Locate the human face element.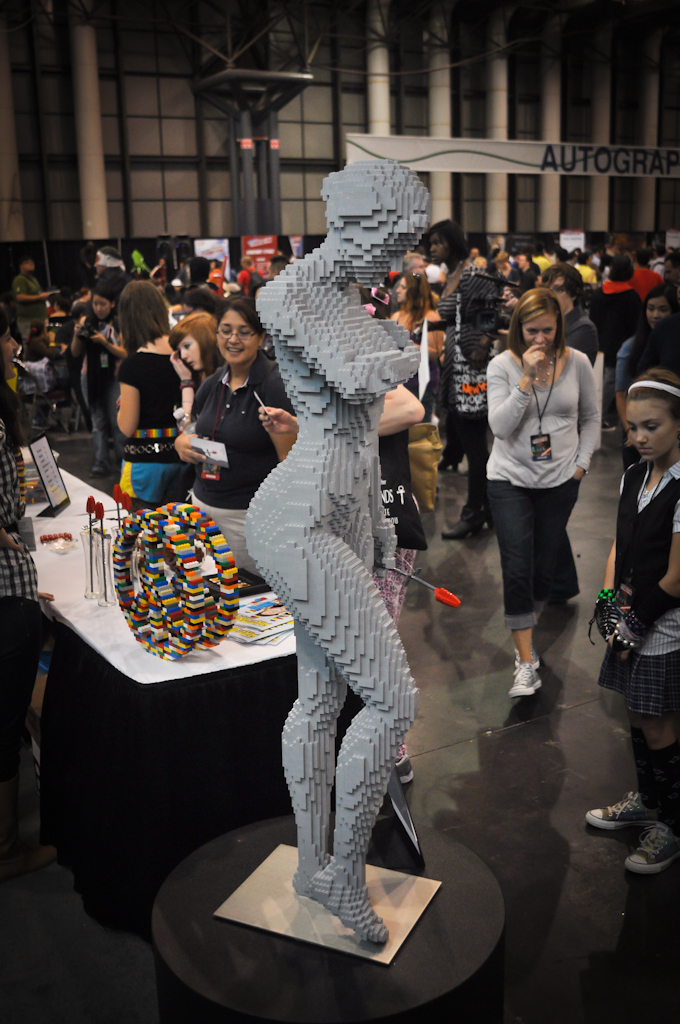
Element bbox: rect(173, 340, 201, 370).
